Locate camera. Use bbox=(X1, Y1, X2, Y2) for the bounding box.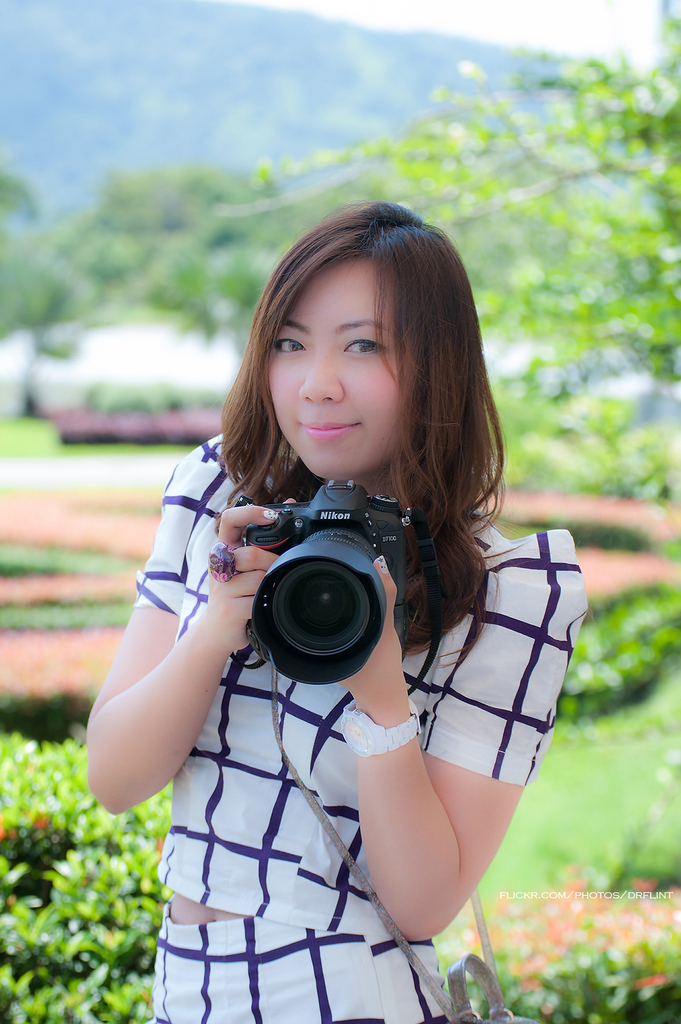
bbox=(230, 492, 365, 704).
